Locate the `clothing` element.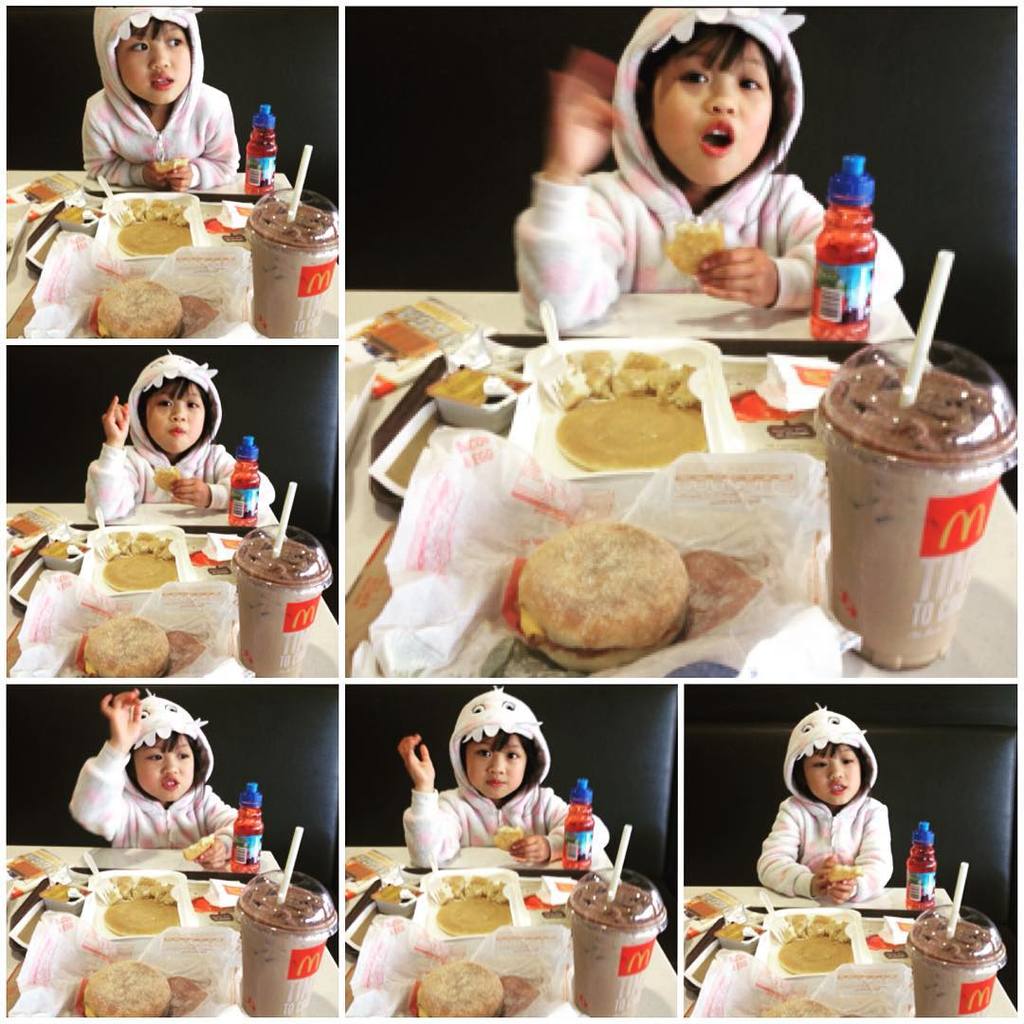
Element bbox: 758,704,890,900.
